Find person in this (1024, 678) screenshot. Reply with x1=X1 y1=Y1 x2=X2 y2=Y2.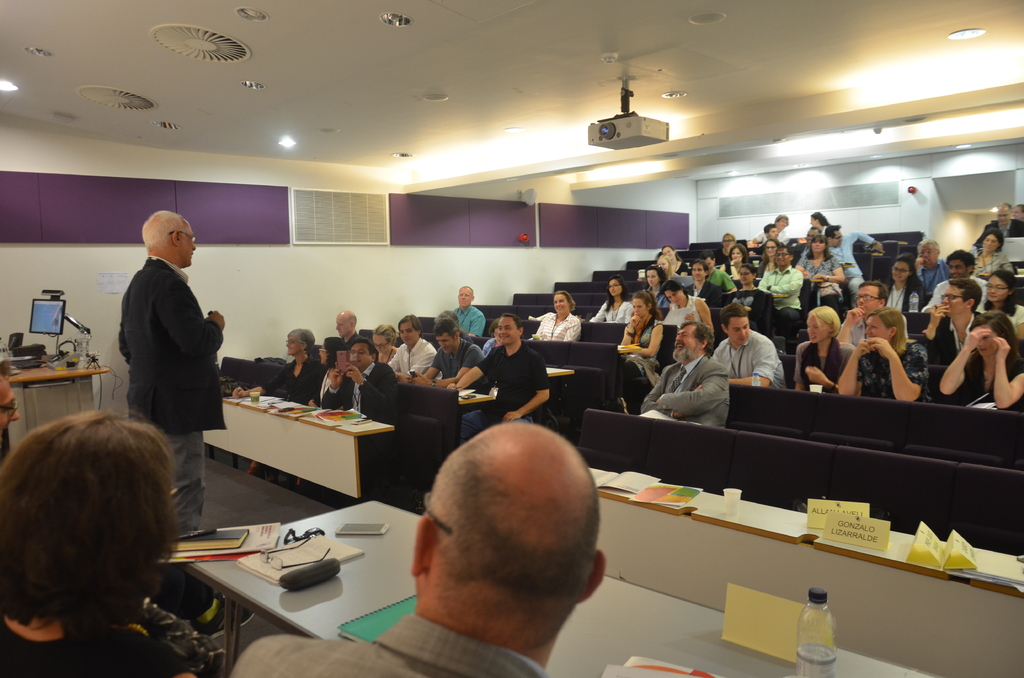
x1=0 y1=366 x2=20 y2=436.
